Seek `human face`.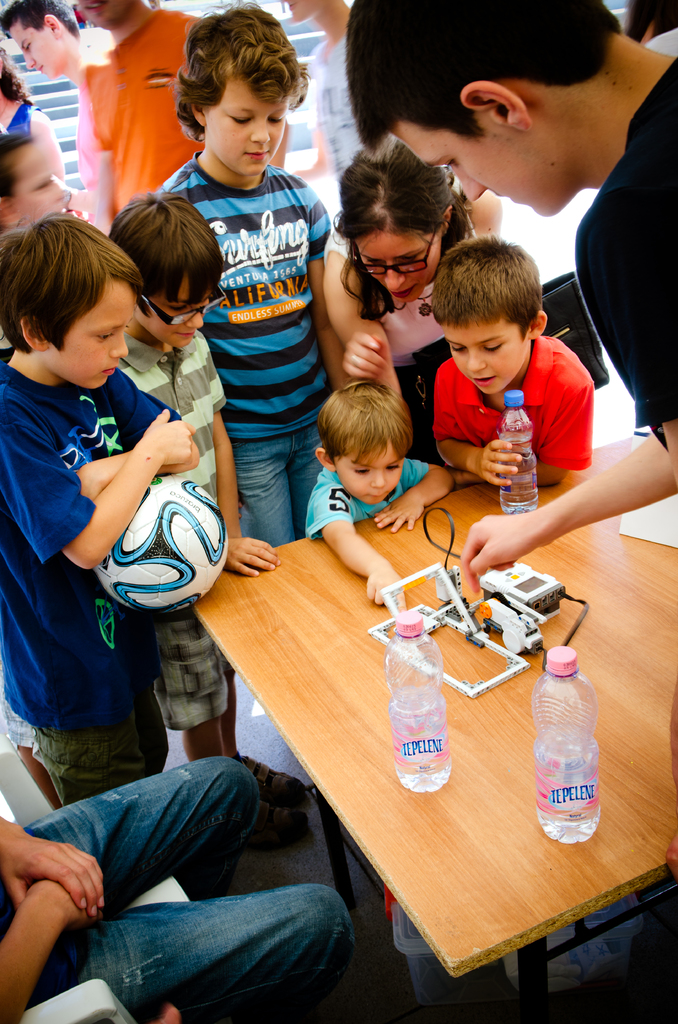
[left=11, top=151, right=60, bottom=218].
